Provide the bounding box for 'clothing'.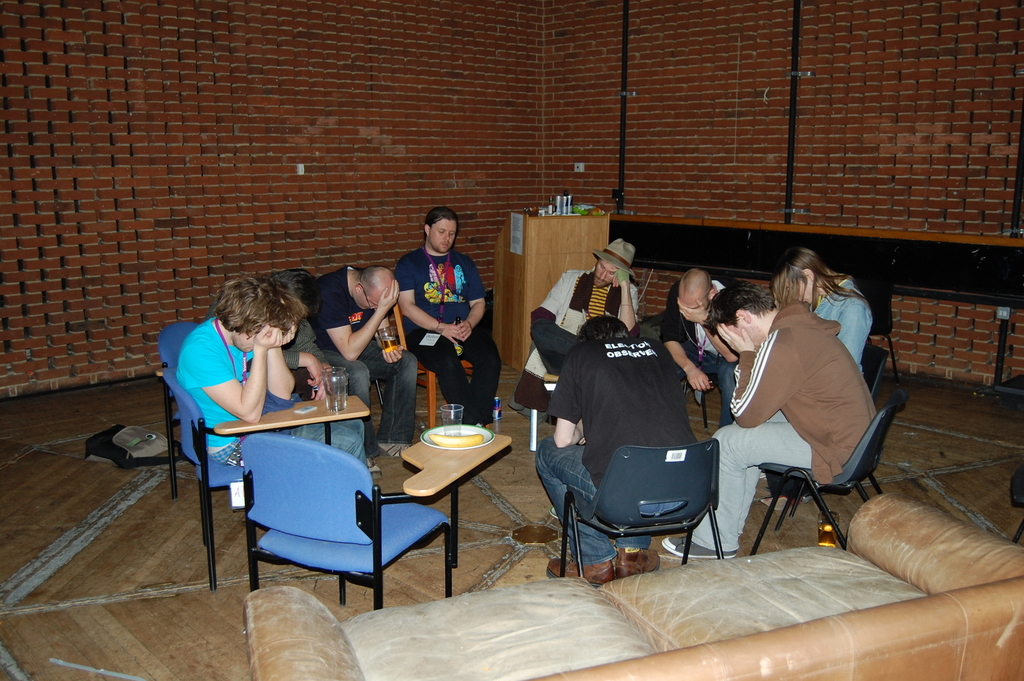
[688,292,893,563].
